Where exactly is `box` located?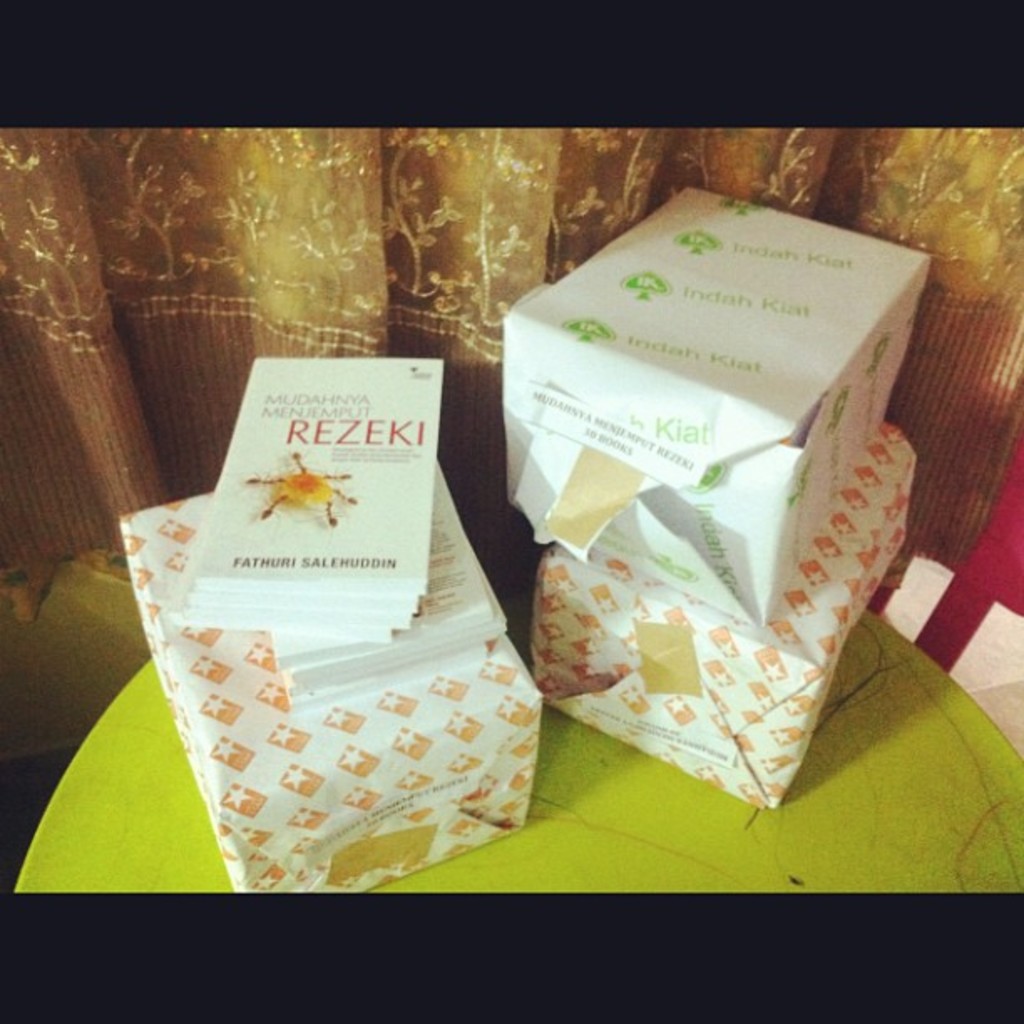
Its bounding box is 504/187/932/624.
